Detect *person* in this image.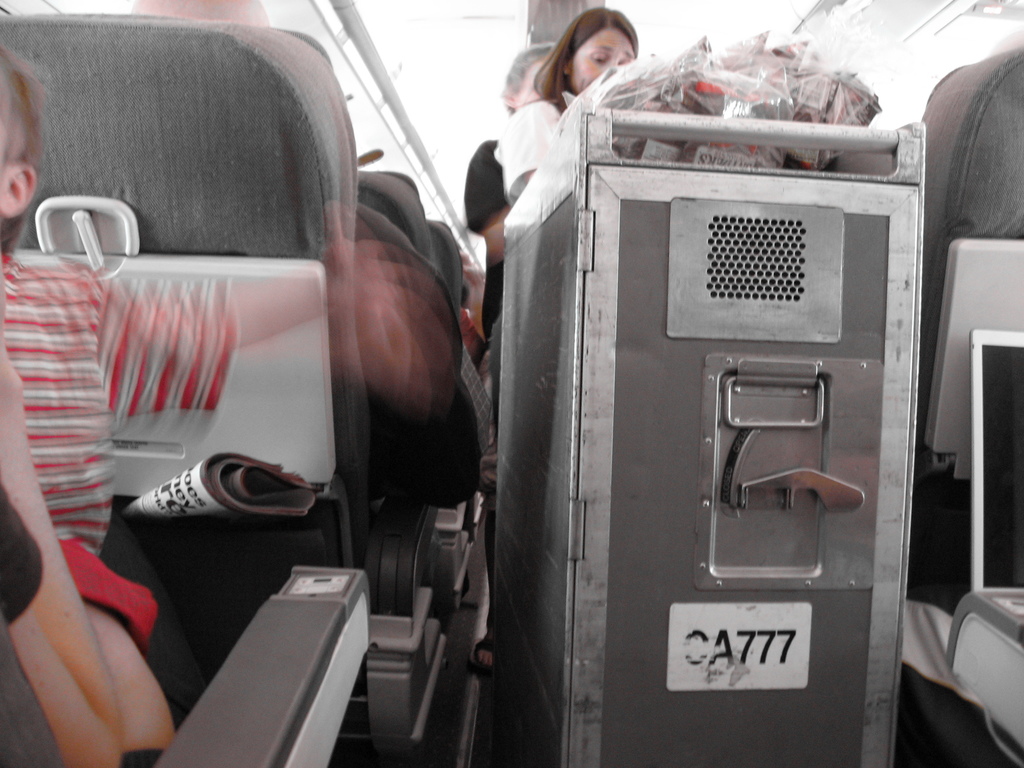
Detection: select_region(0, 45, 345, 762).
